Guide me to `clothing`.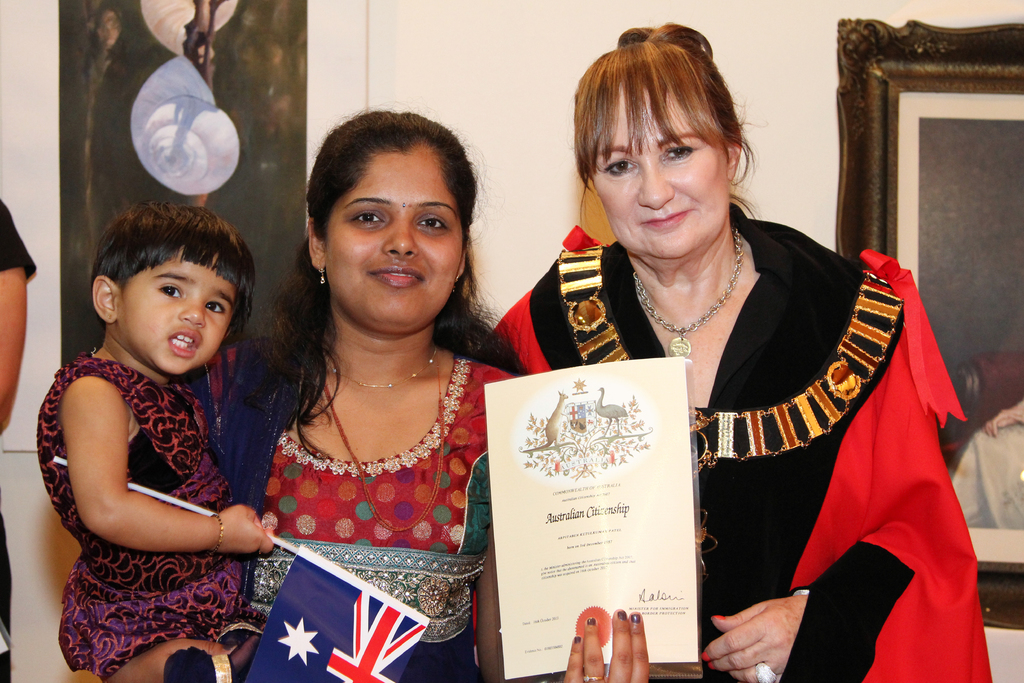
Guidance: 471, 230, 1003, 682.
